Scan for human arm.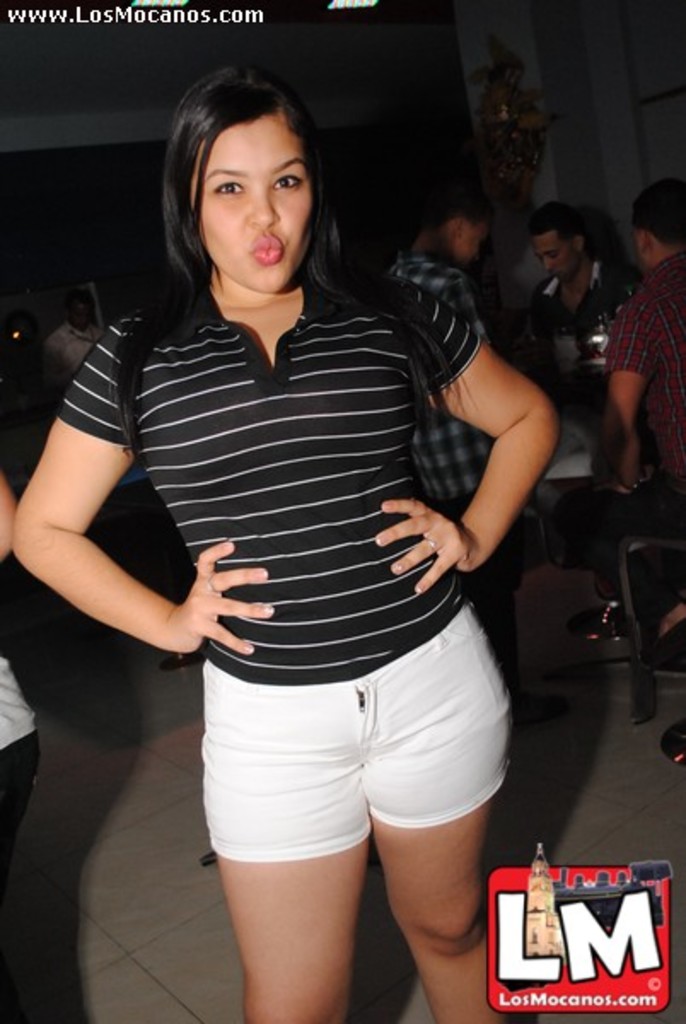
Scan result: detection(370, 282, 560, 596).
